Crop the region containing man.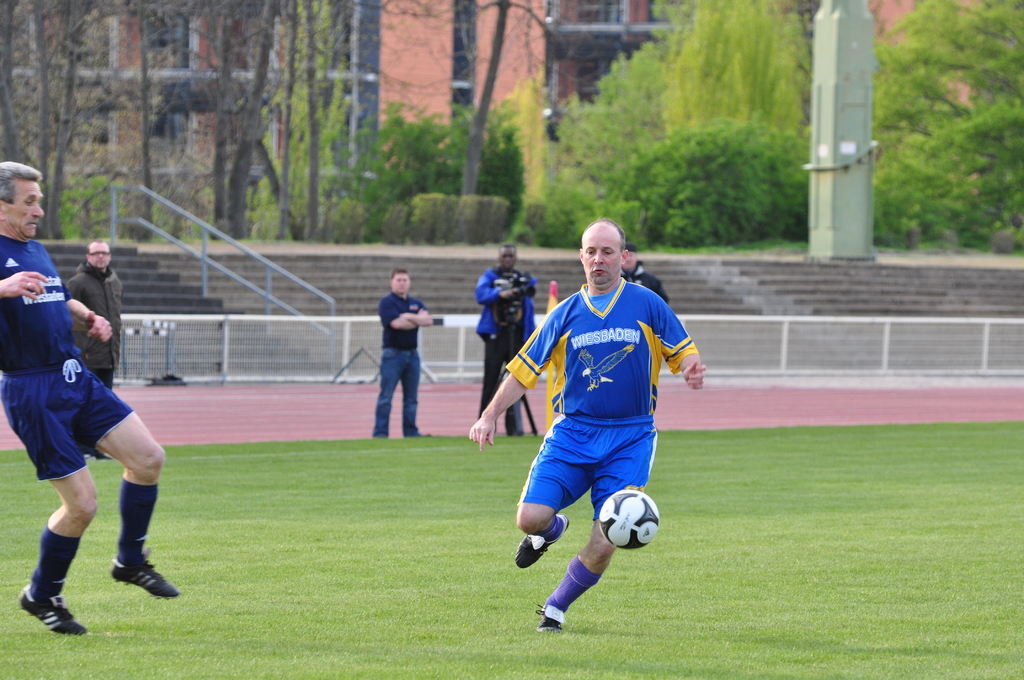
Crop region: [476, 245, 536, 434].
